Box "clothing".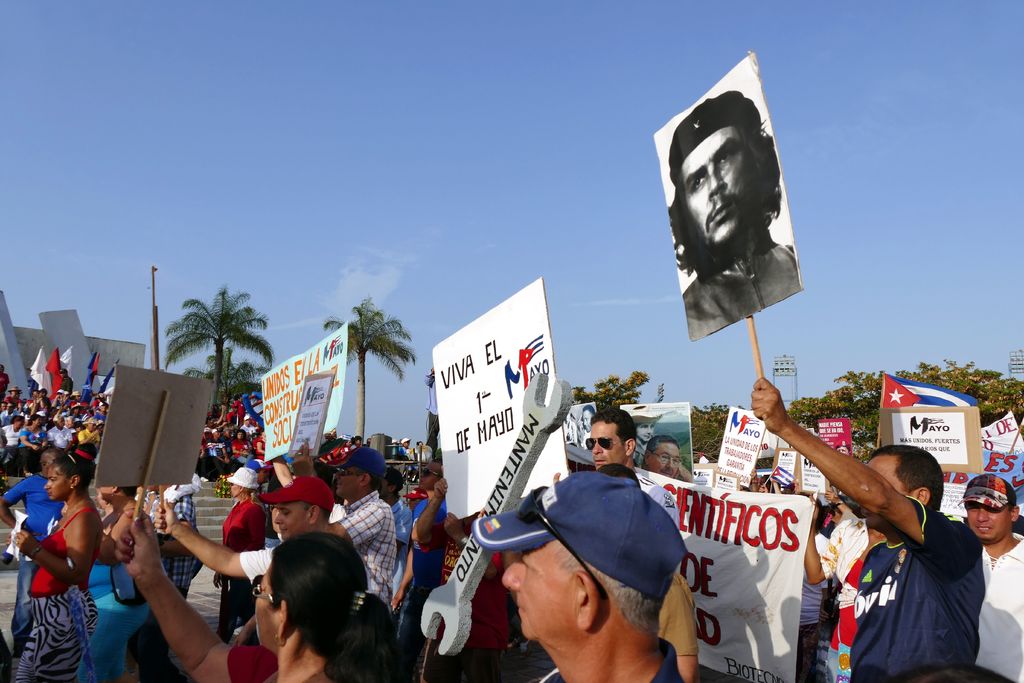
{"left": 333, "top": 483, "right": 396, "bottom": 623}.
